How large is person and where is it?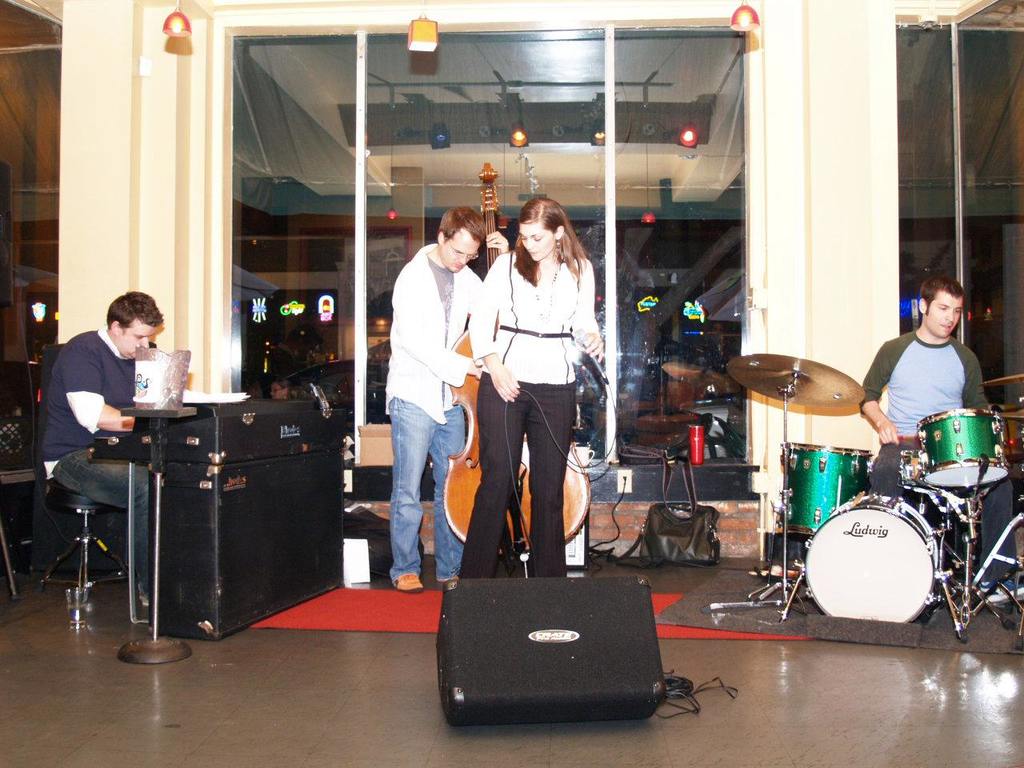
Bounding box: 858 272 1023 592.
